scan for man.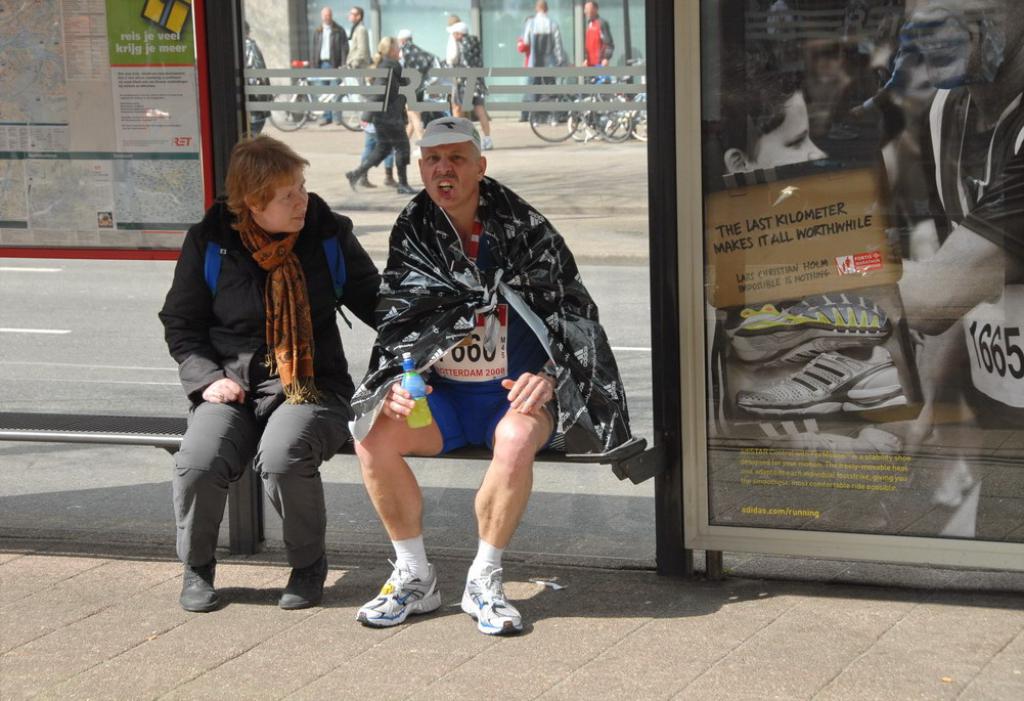
Scan result: (445, 13, 493, 115).
